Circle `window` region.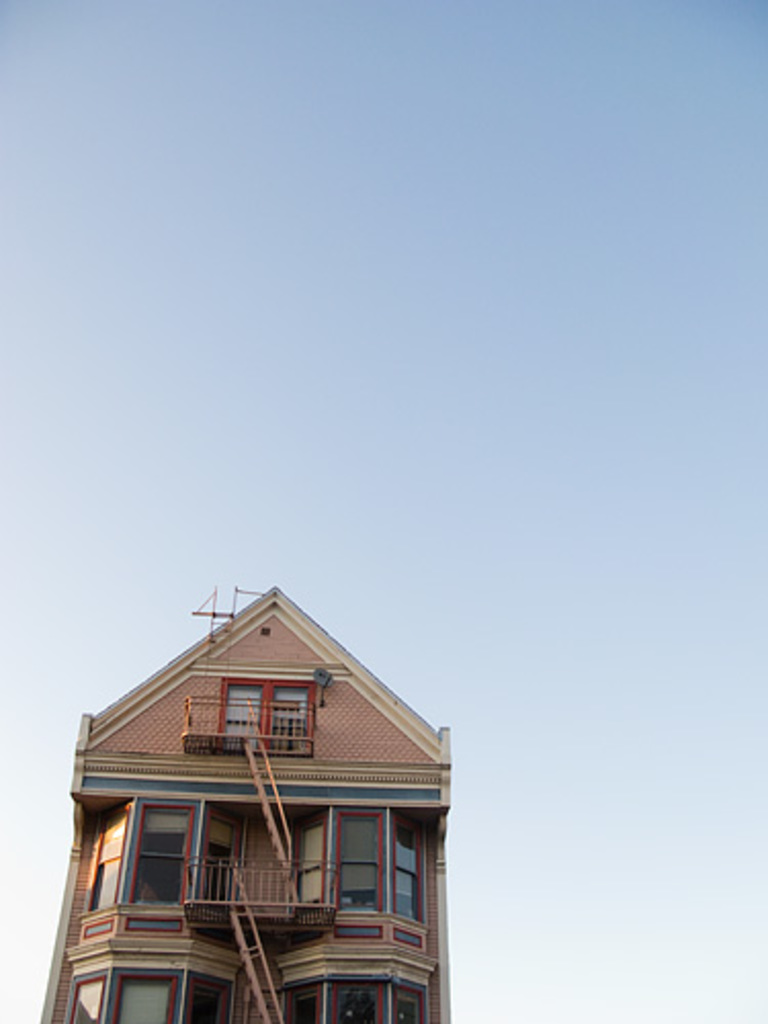
Region: box(260, 621, 272, 637).
